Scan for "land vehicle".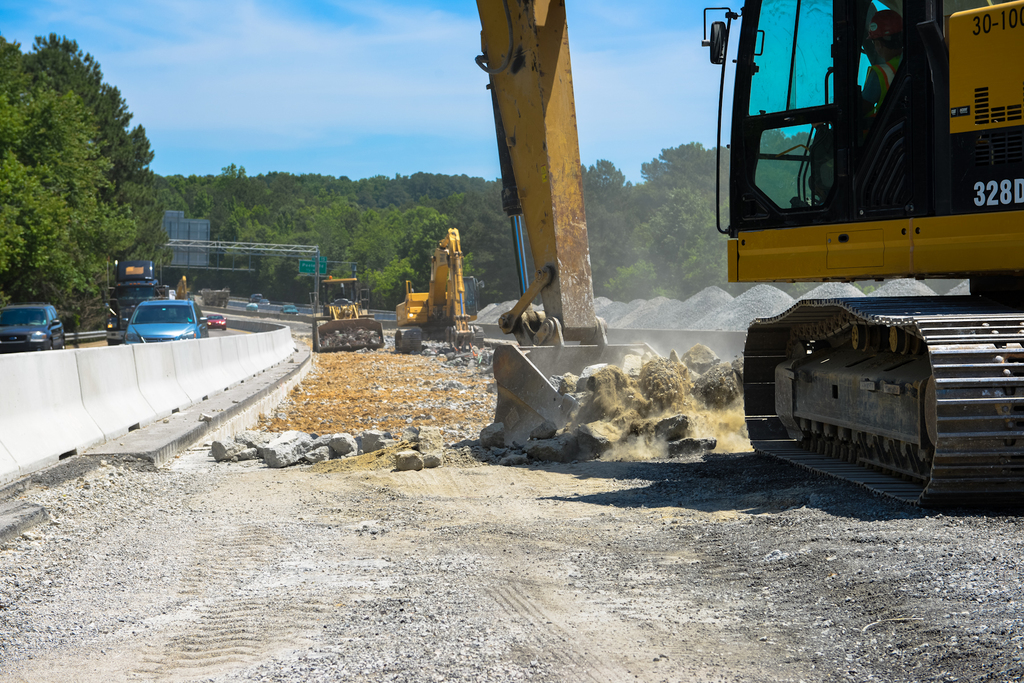
Scan result: bbox=(257, 295, 271, 308).
